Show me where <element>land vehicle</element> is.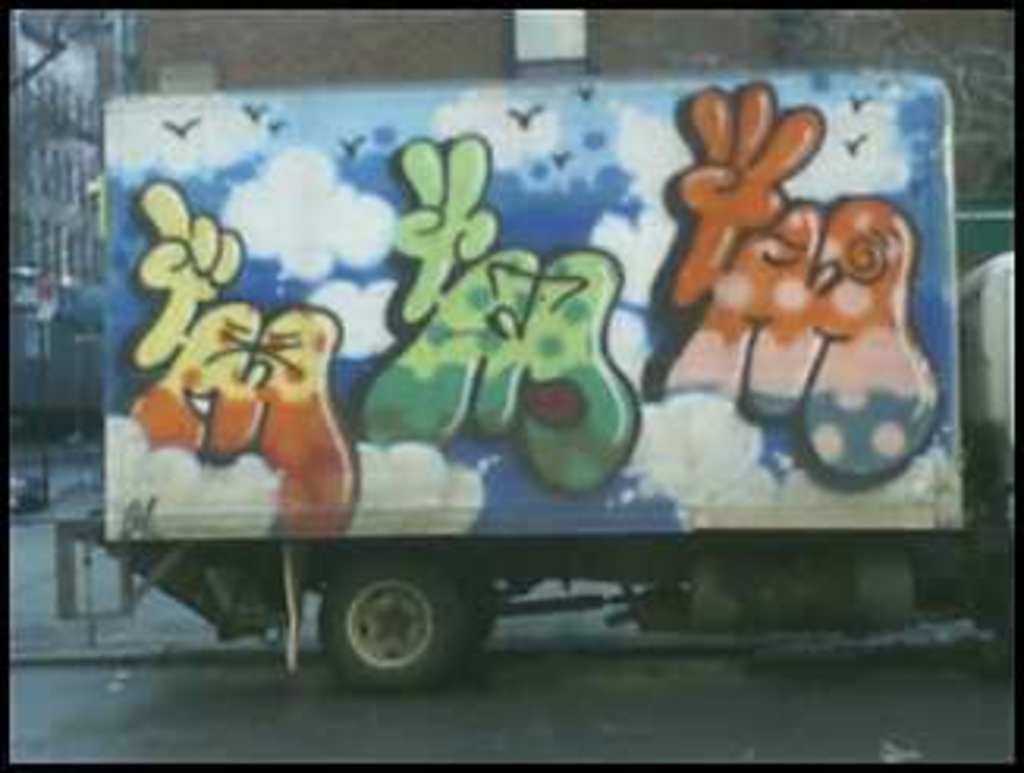
<element>land vehicle</element> is at {"x1": 101, "y1": 60, "x2": 1018, "y2": 707}.
